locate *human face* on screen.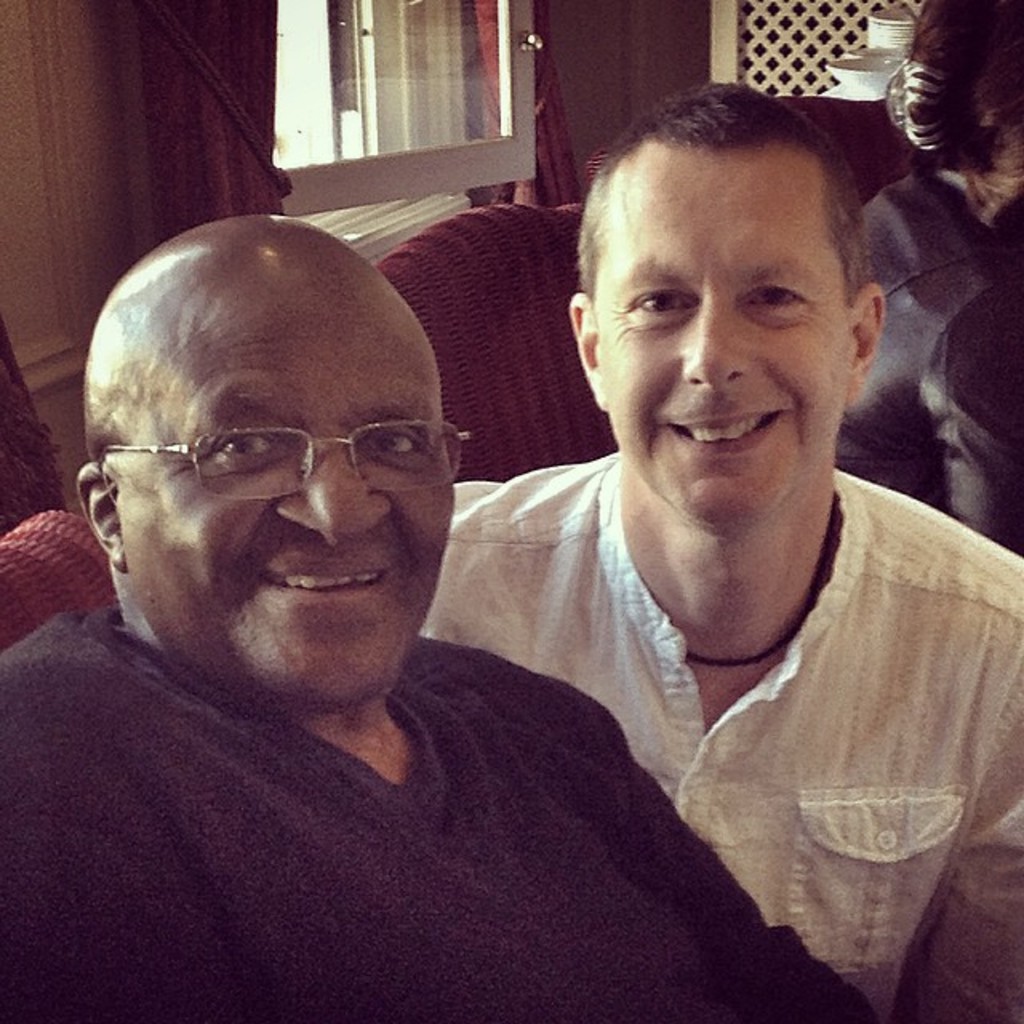
On screen at (x1=602, y1=146, x2=848, y2=523).
